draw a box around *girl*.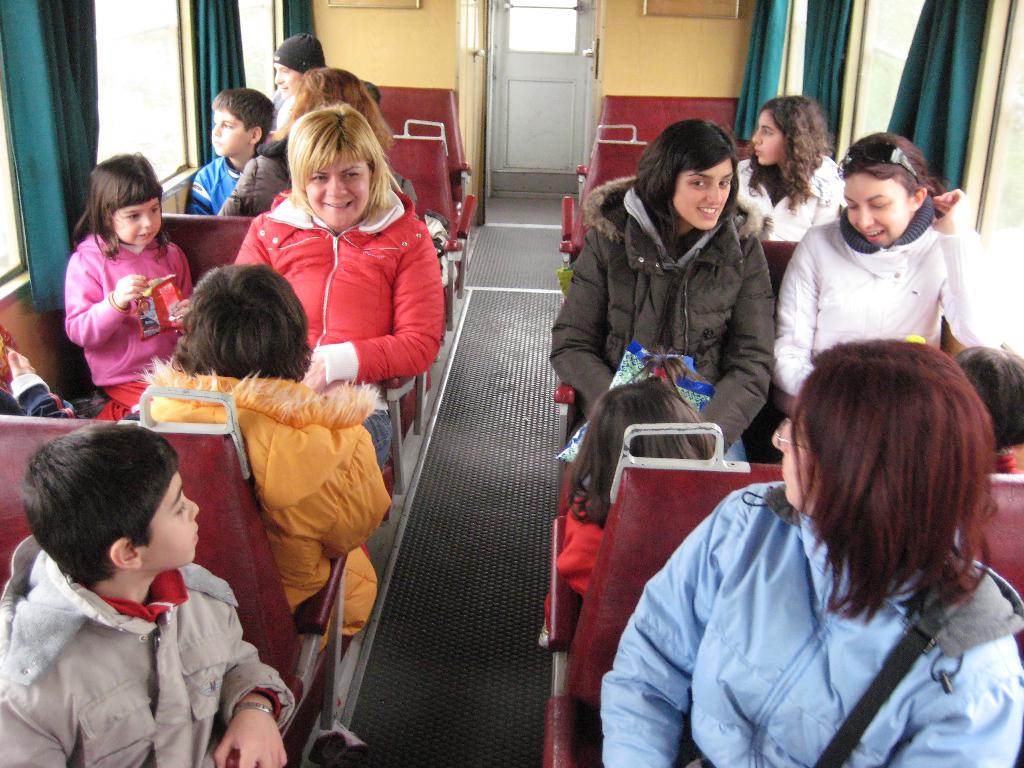
pyautogui.locateOnScreen(65, 150, 201, 388).
